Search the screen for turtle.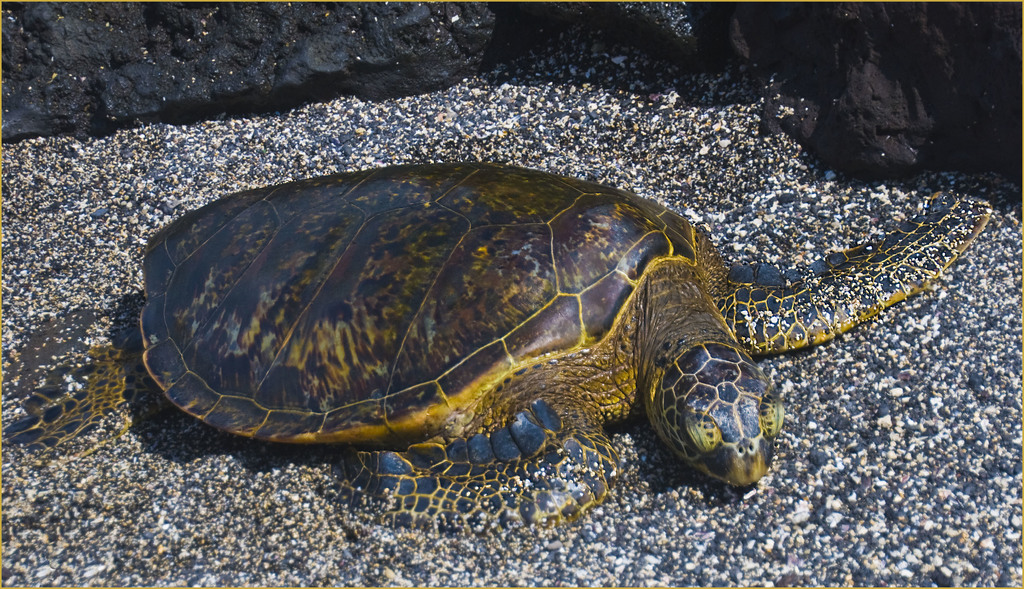
Found at box=[1, 161, 996, 541].
